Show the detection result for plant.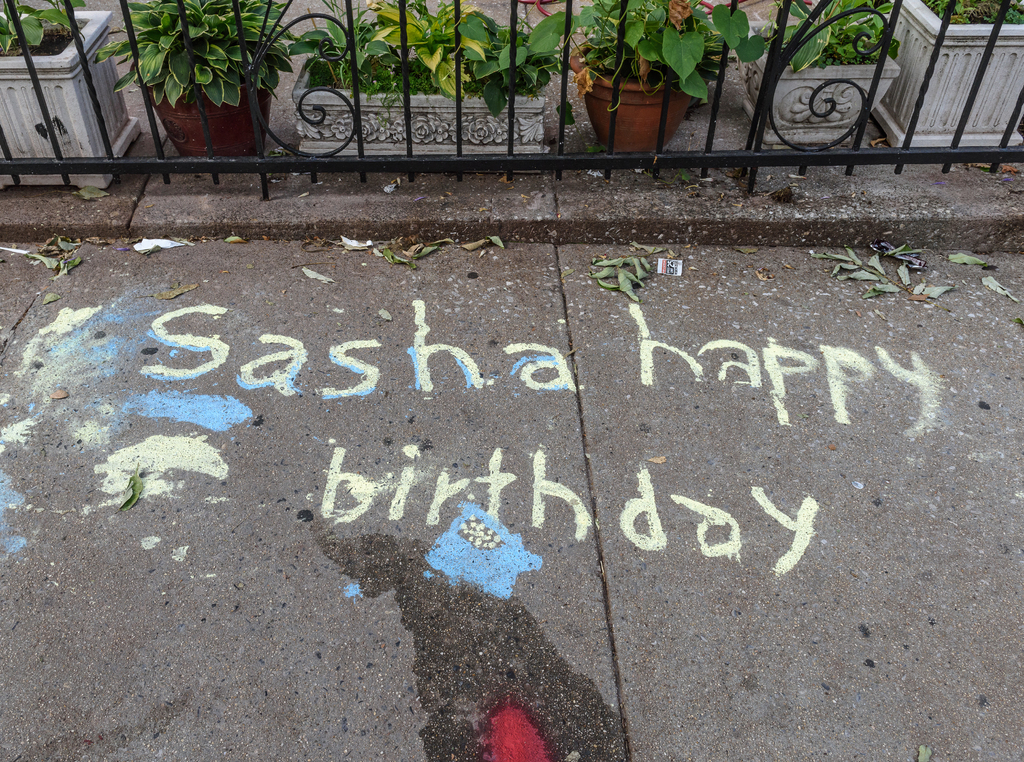
bbox=(107, 8, 287, 142).
